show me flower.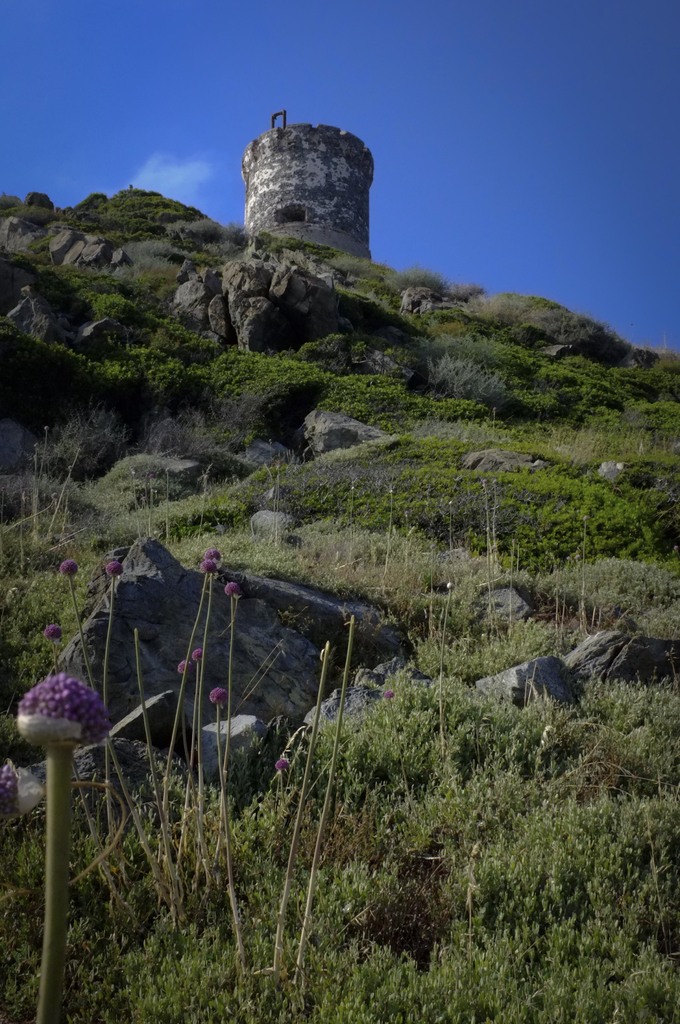
flower is here: pyautogui.locateOnScreen(11, 678, 96, 767).
